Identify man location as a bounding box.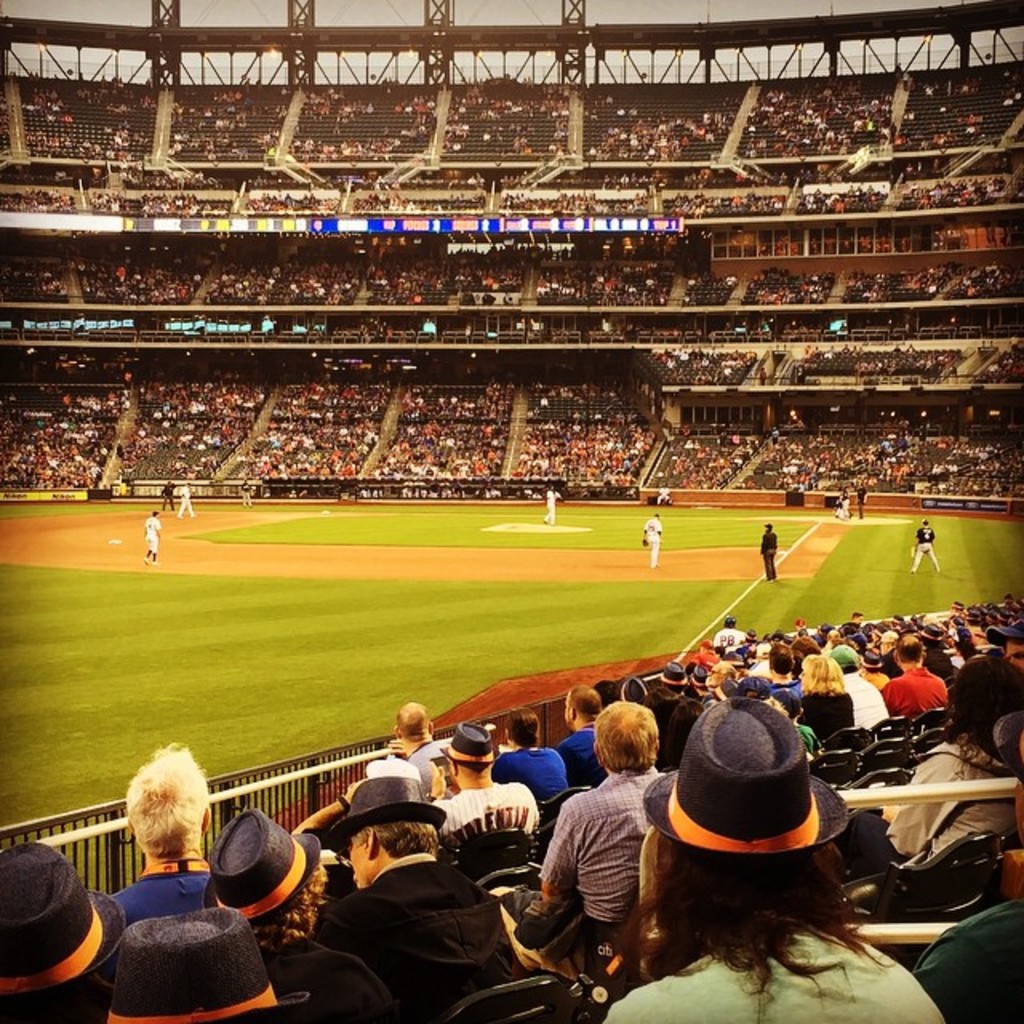
765 642 803 696.
